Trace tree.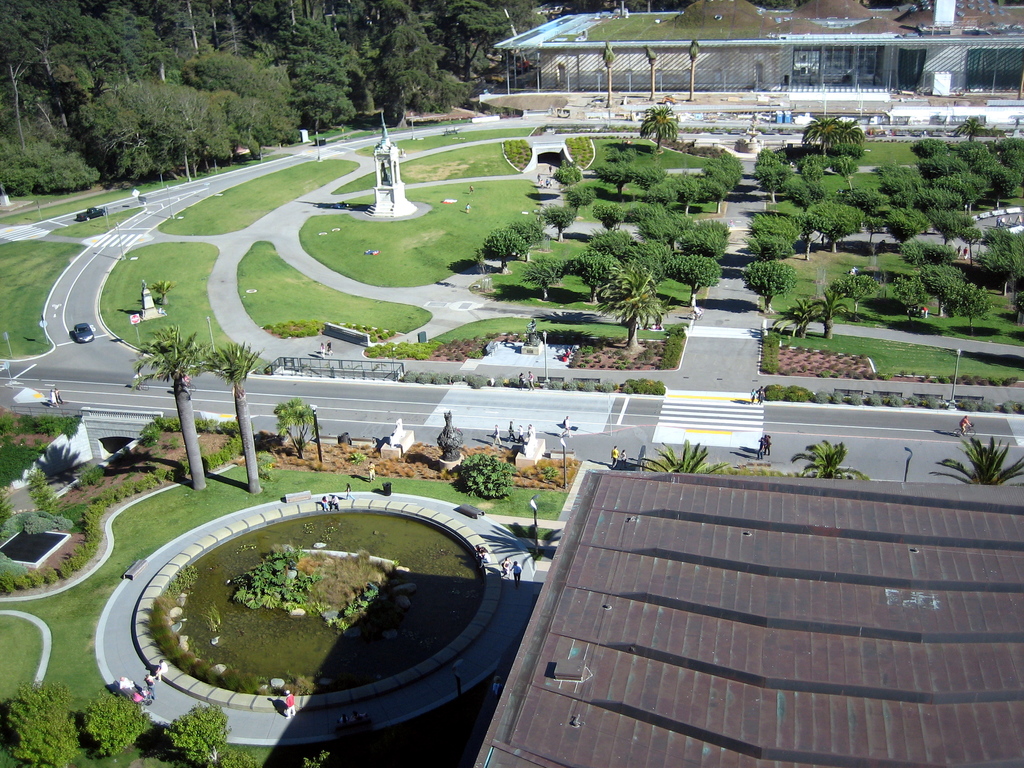
Traced to <box>908,136,1017,214</box>.
